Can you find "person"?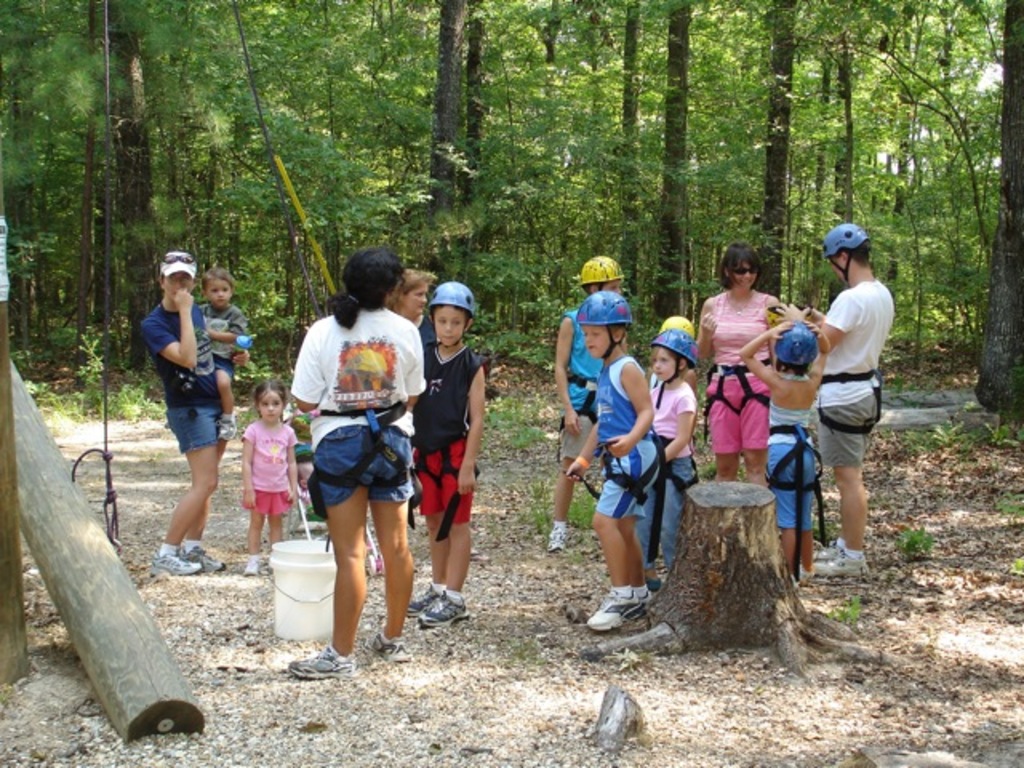
Yes, bounding box: box=[290, 246, 421, 682].
